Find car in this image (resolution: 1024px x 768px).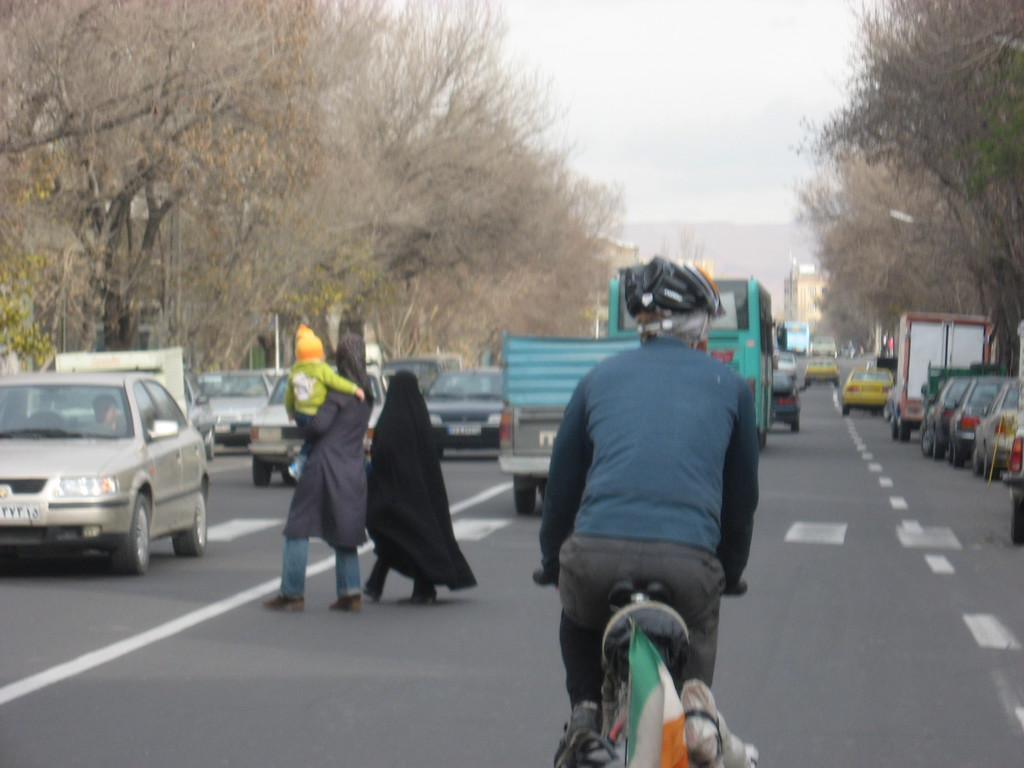
l=771, t=373, r=800, b=428.
